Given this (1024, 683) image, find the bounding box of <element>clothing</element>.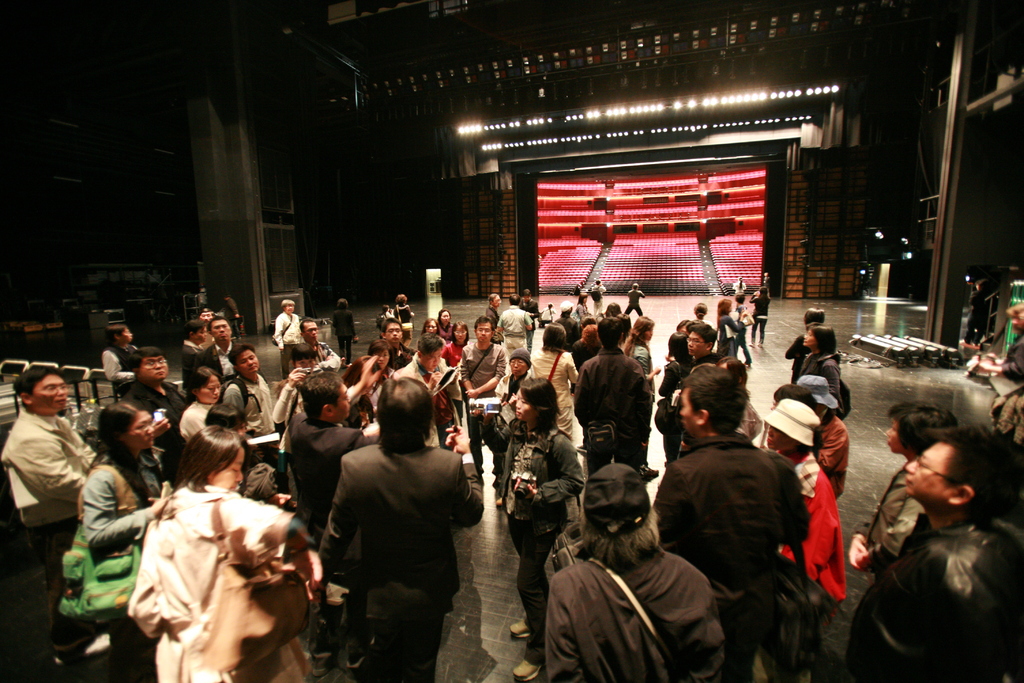
detection(500, 420, 586, 660).
